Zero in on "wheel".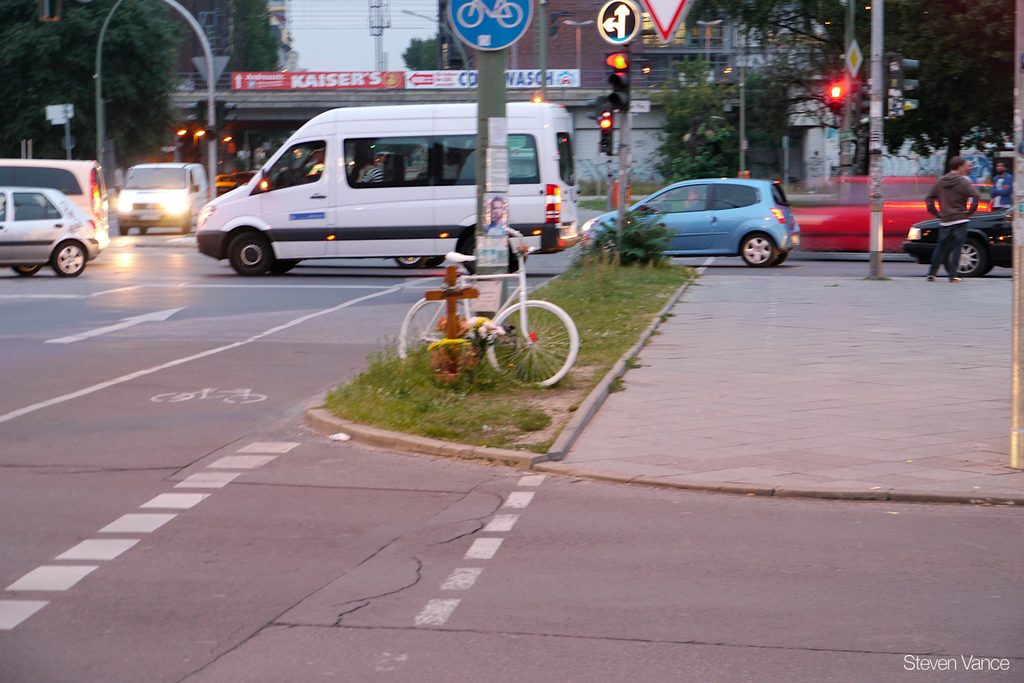
Zeroed in: [x1=268, y1=261, x2=298, y2=270].
